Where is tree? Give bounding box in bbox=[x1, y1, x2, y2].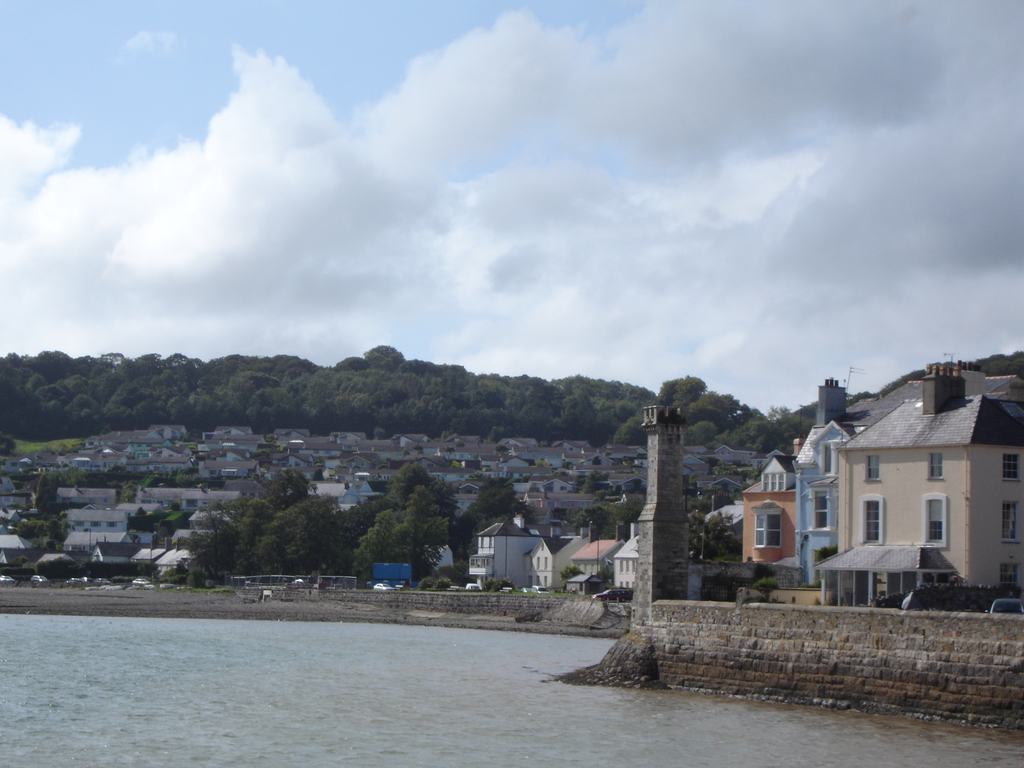
bbox=[686, 511, 746, 557].
